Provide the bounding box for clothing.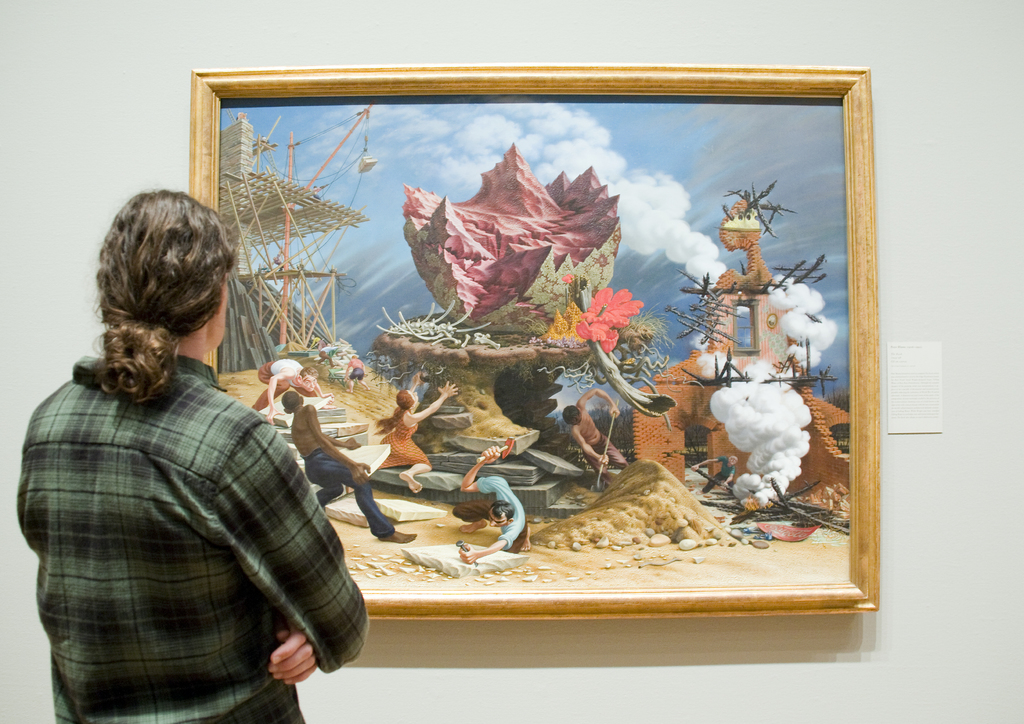
box(451, 474, 528, 559).
